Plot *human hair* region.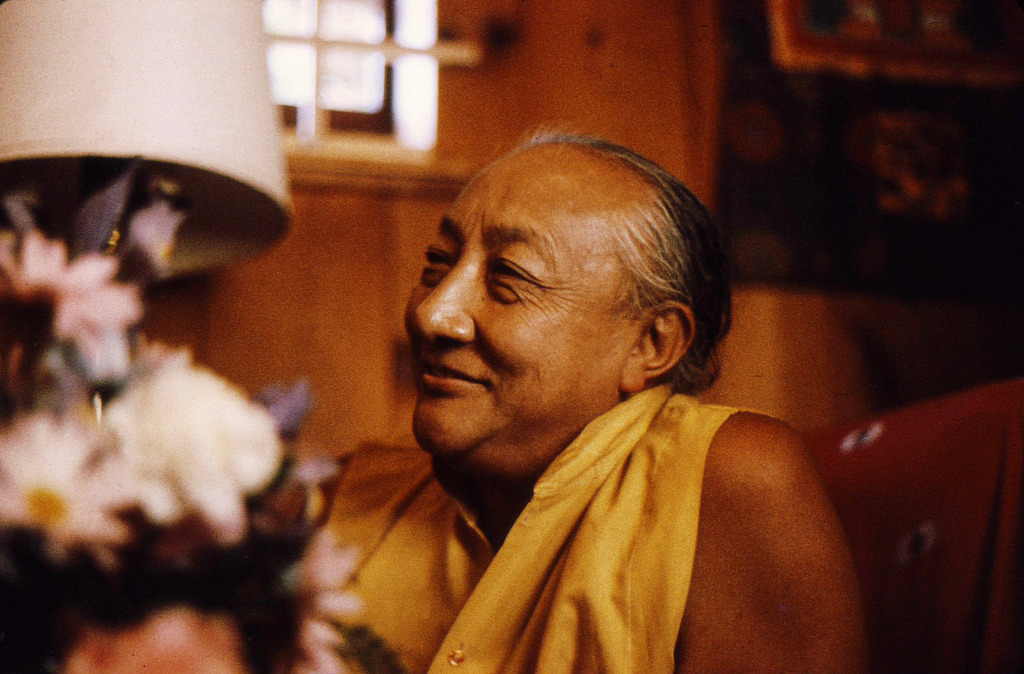
Plotted at rect(497, 120, 744, 401).
